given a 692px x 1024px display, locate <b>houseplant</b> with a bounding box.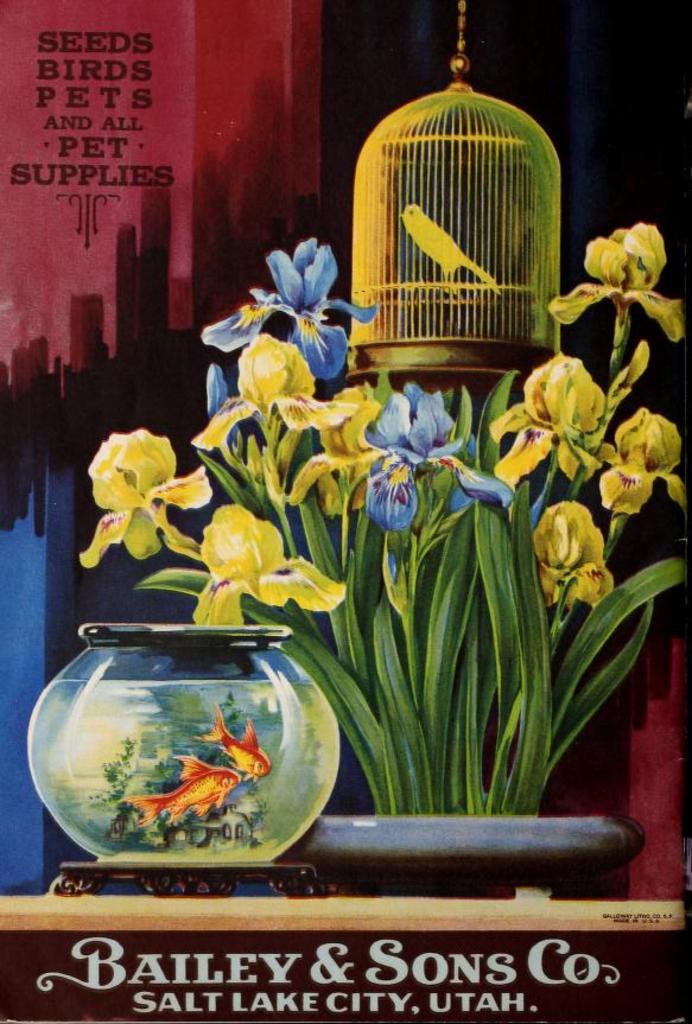
Located: 68, 217, 691, 897.
